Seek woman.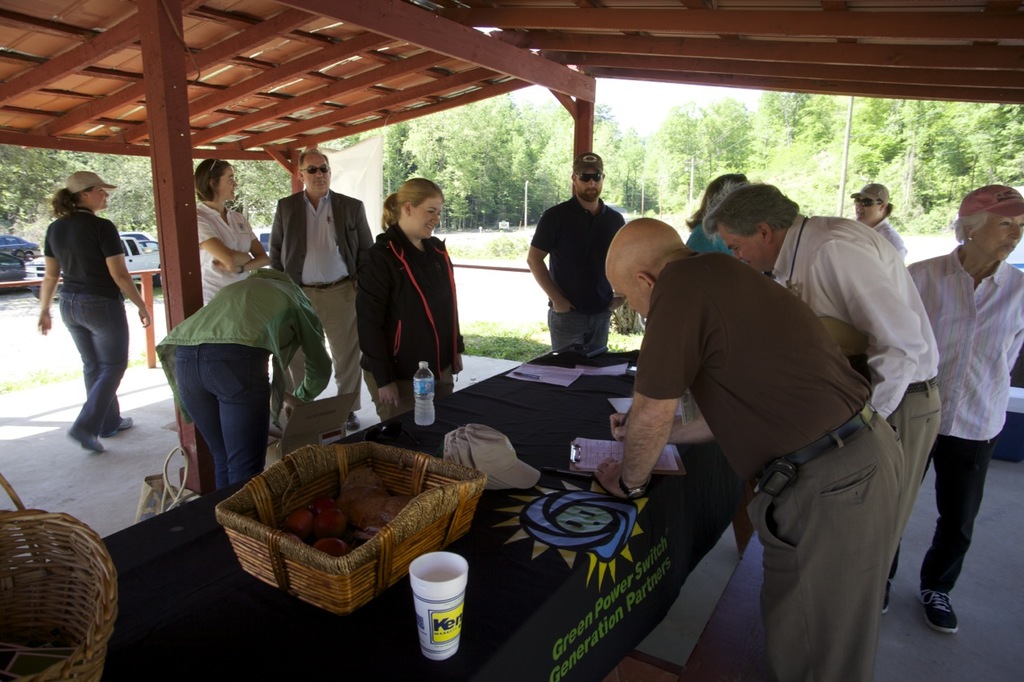
BBox(881, 180, 1023, 611).
